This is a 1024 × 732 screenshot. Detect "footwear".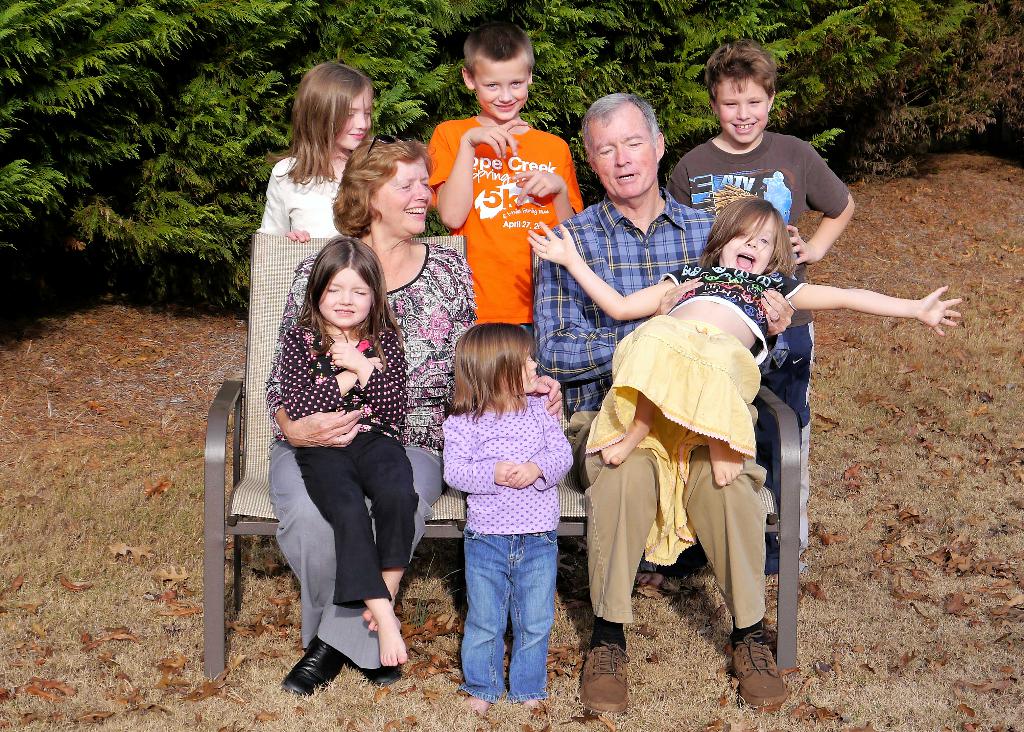
BBox(350, 663, 411, 692).
